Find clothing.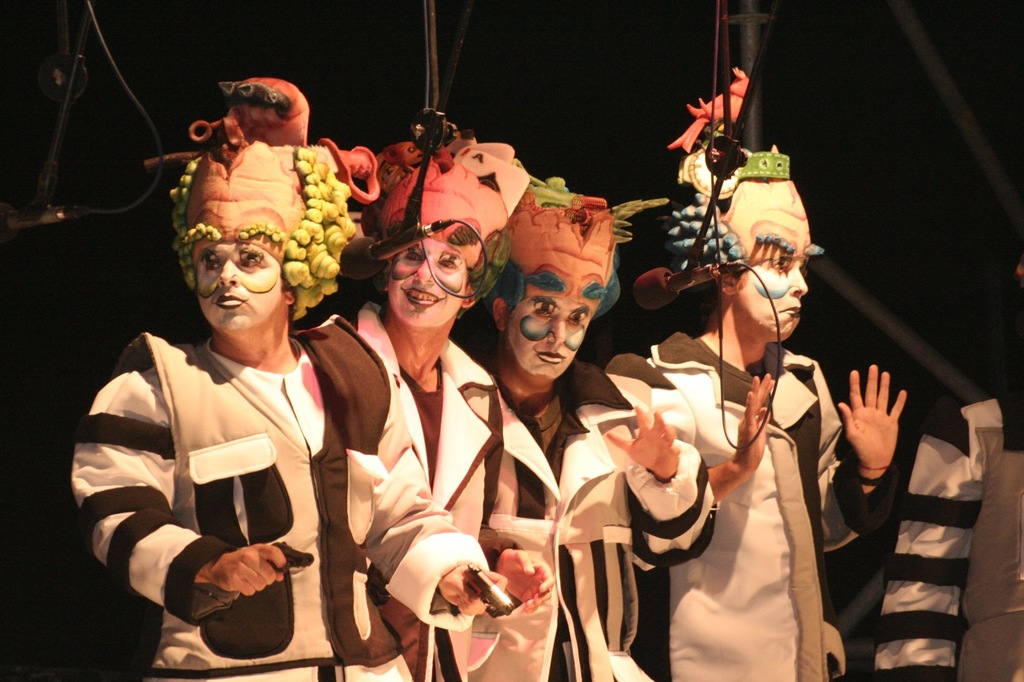
{"left": 653, "top": 364, "right": 848, "bottom": 681}.
